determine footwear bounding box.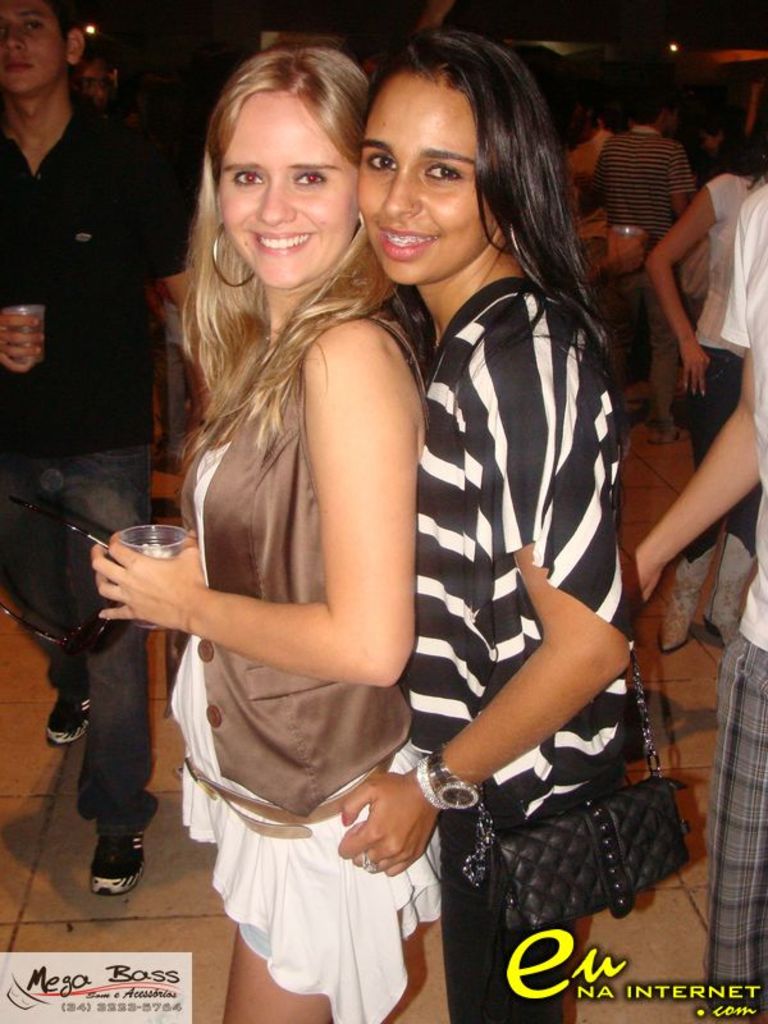
Determined: [90,824,147,900].
